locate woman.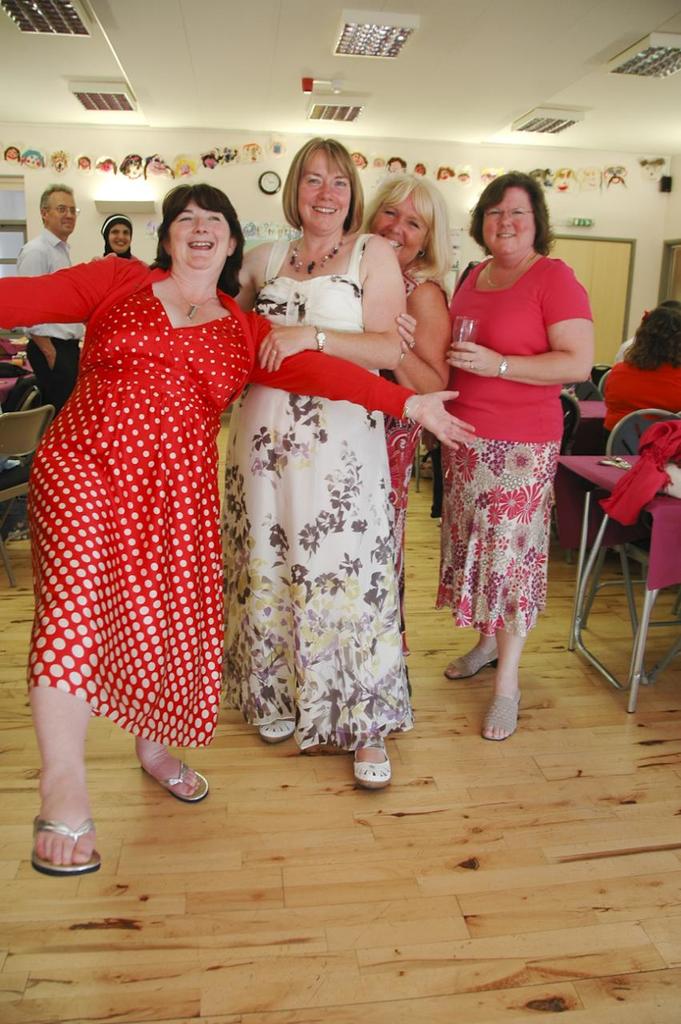
Bounding box: [x1=613, y1=299, x2=680, y2=366].
